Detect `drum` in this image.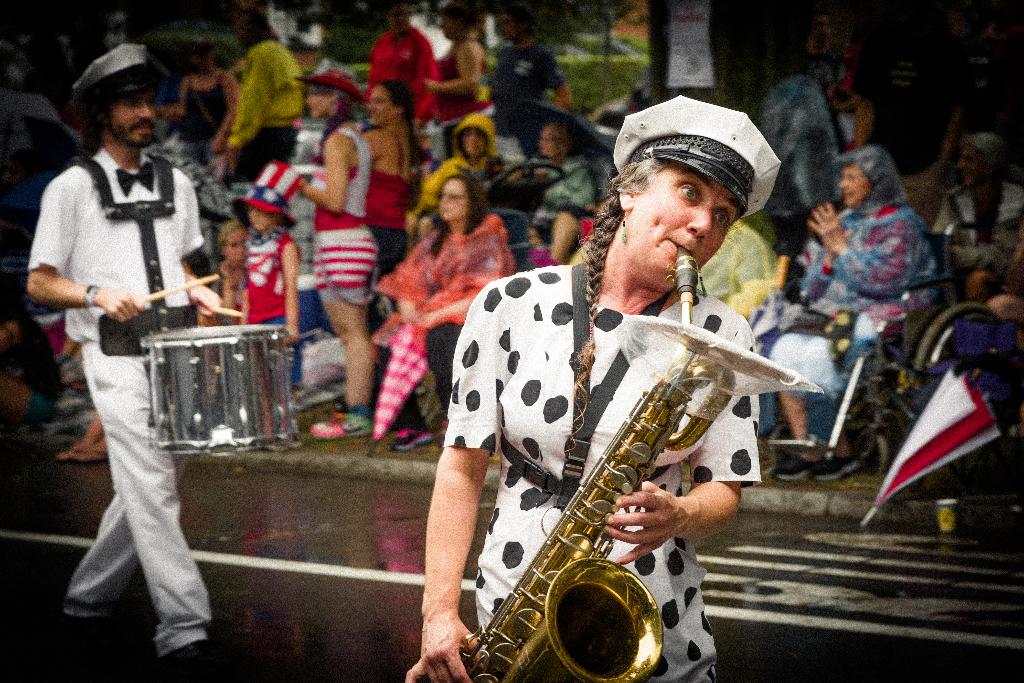
Detection: 135, 325, 301, 454.
